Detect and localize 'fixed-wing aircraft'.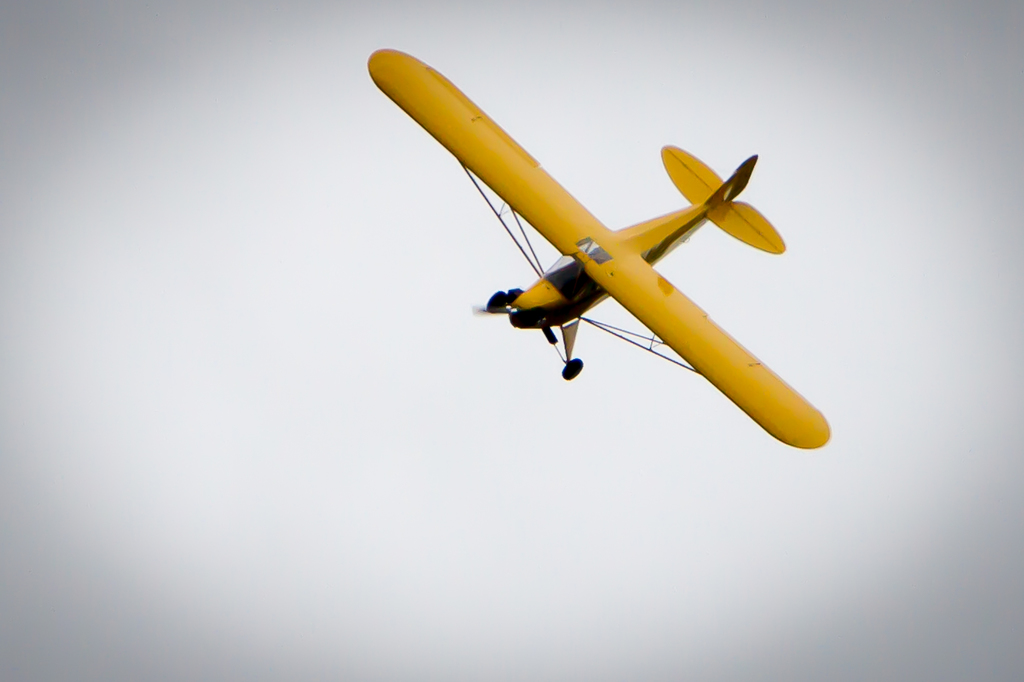
Localized at bbox=[365, 45, 838, 453].
